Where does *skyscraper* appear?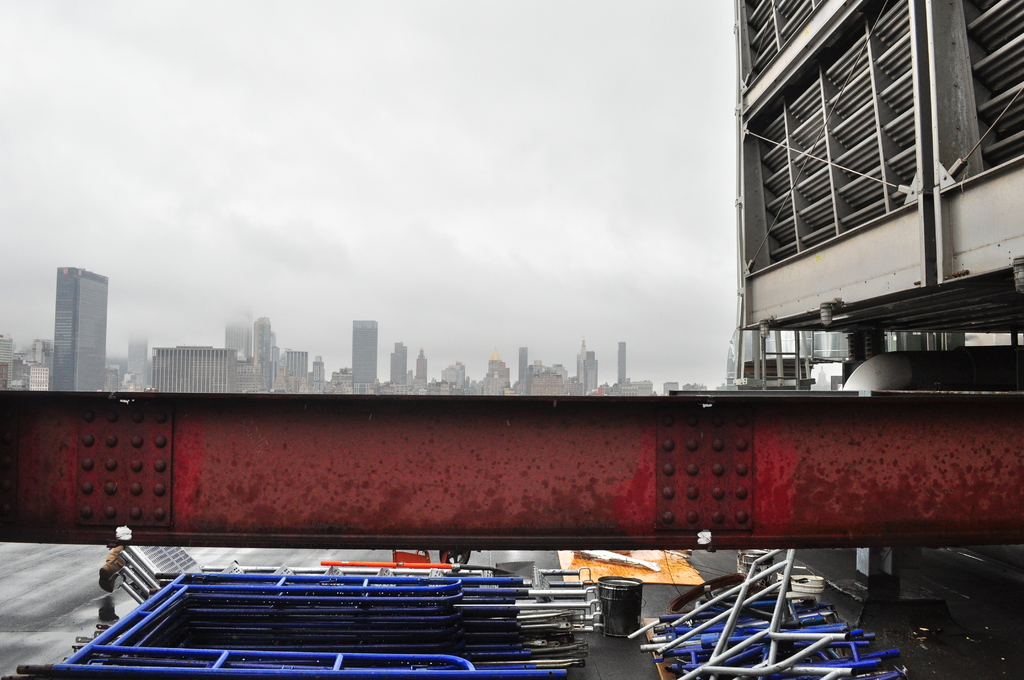
Appears at left=253, top=309, right=282, bottom=399.
